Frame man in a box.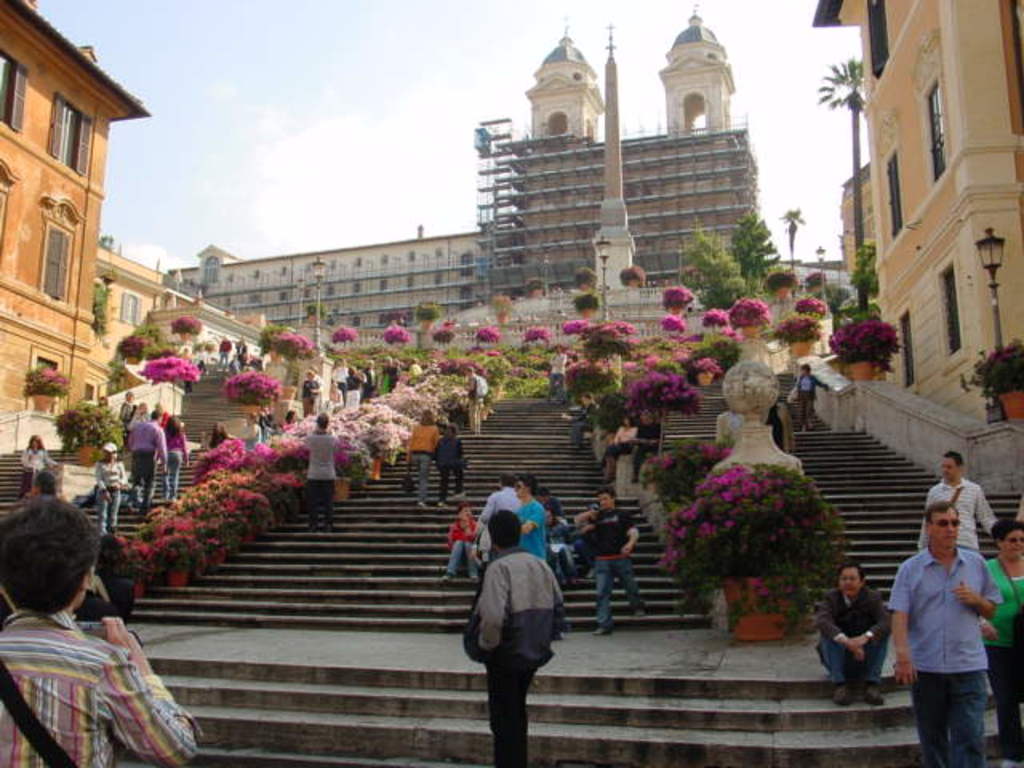
{"left": 899, "top": 480, "right": 1005, "bottom": 762}.
